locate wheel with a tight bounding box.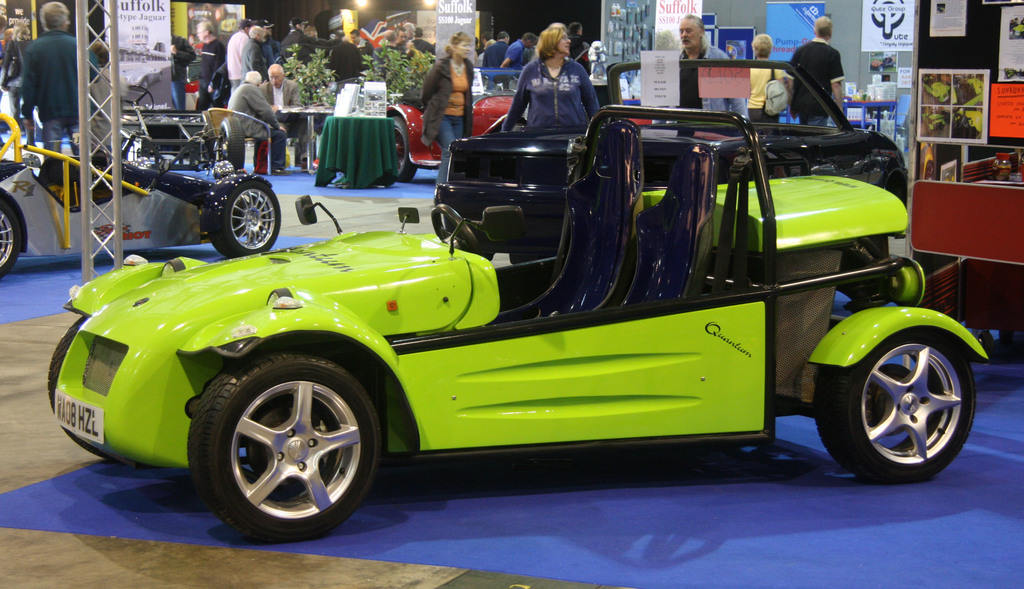
<bbox>816, 335, 976, 481</bbox>.
